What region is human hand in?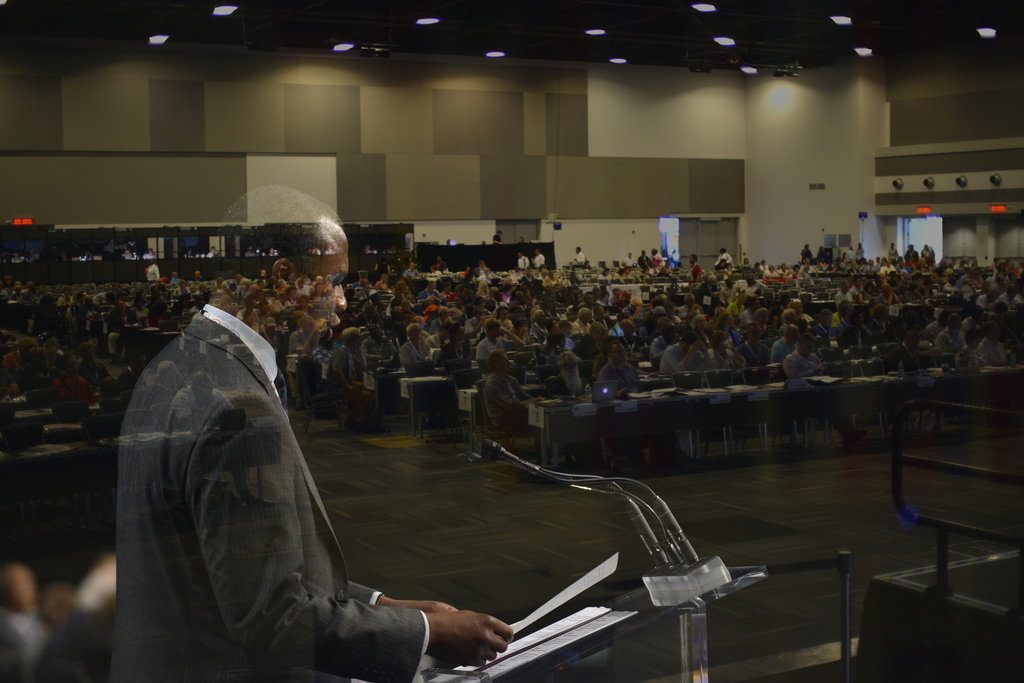
[left=815, top=364, right=826, bottom=373].
